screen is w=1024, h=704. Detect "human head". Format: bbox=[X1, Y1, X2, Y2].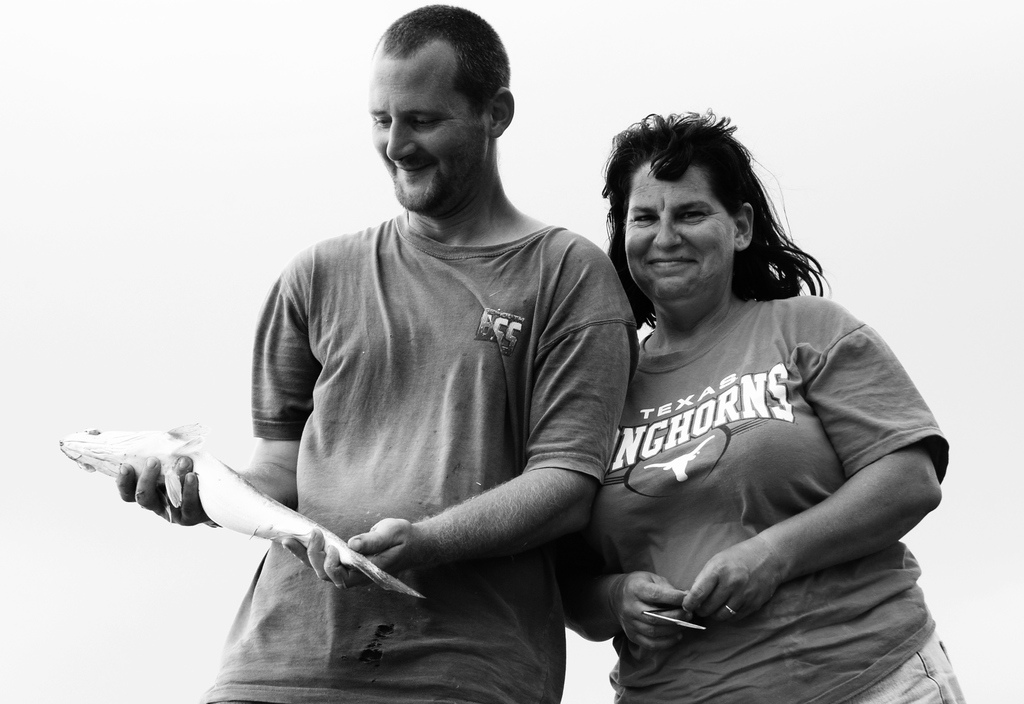
bbox=[350, 10, 525, 189].
